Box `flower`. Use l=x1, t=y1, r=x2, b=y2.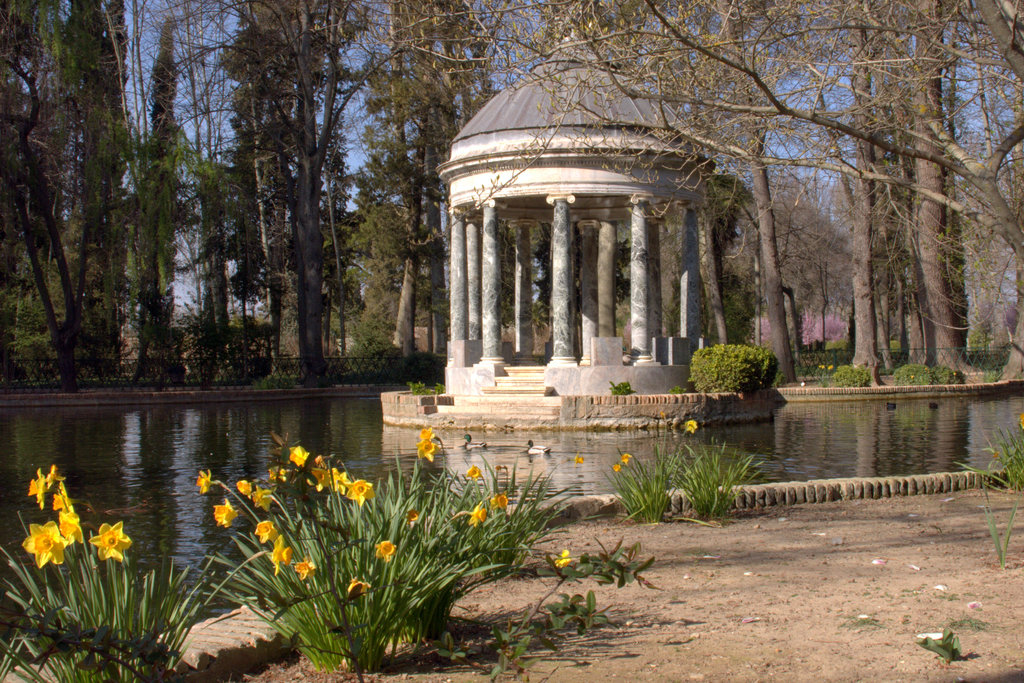
l=234, t=481, r=255, b=496.
